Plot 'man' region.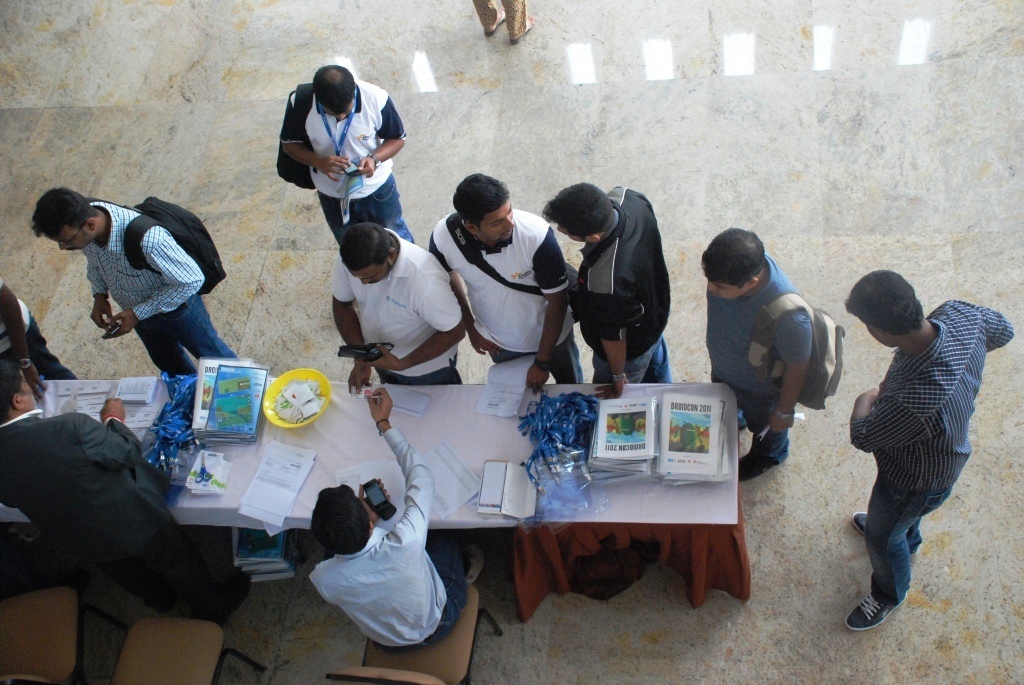
Plotted at (x1=34, y1=186, x2=248, y2=369).
